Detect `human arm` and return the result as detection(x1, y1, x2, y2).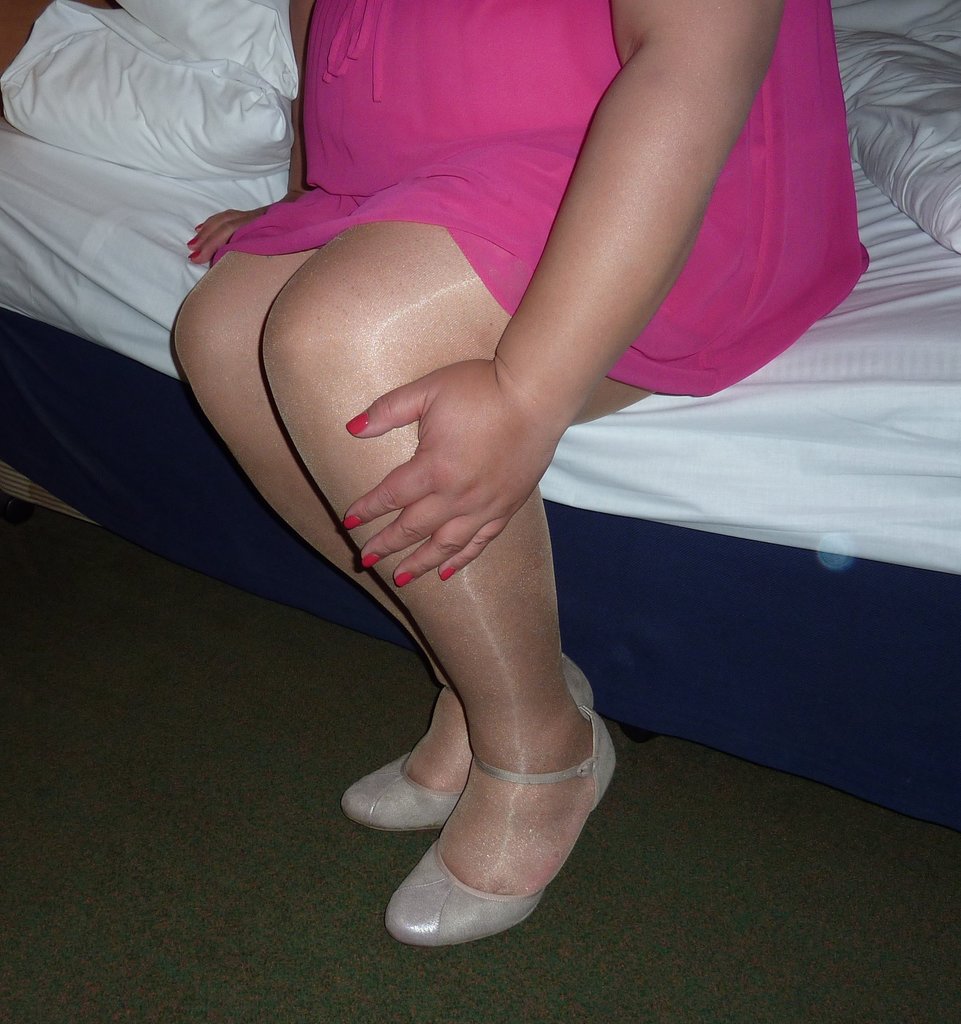
detection(342, 0, 786, 585).
